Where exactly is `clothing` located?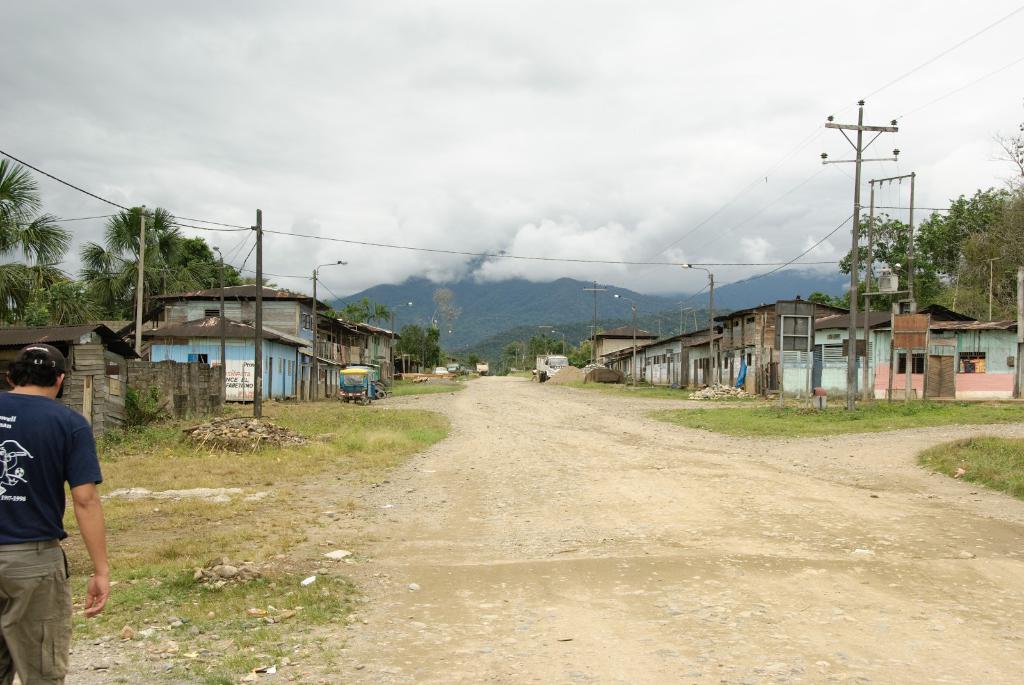
Its bounding box is 0,386,102,684.
